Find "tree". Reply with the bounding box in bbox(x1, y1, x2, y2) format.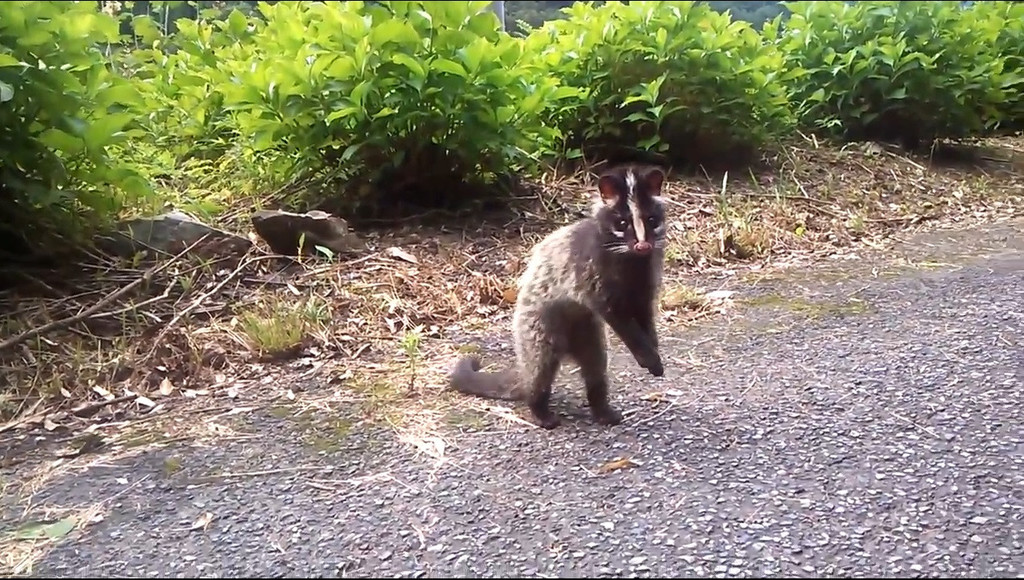
bbox(0, 0, 1023, 351).
